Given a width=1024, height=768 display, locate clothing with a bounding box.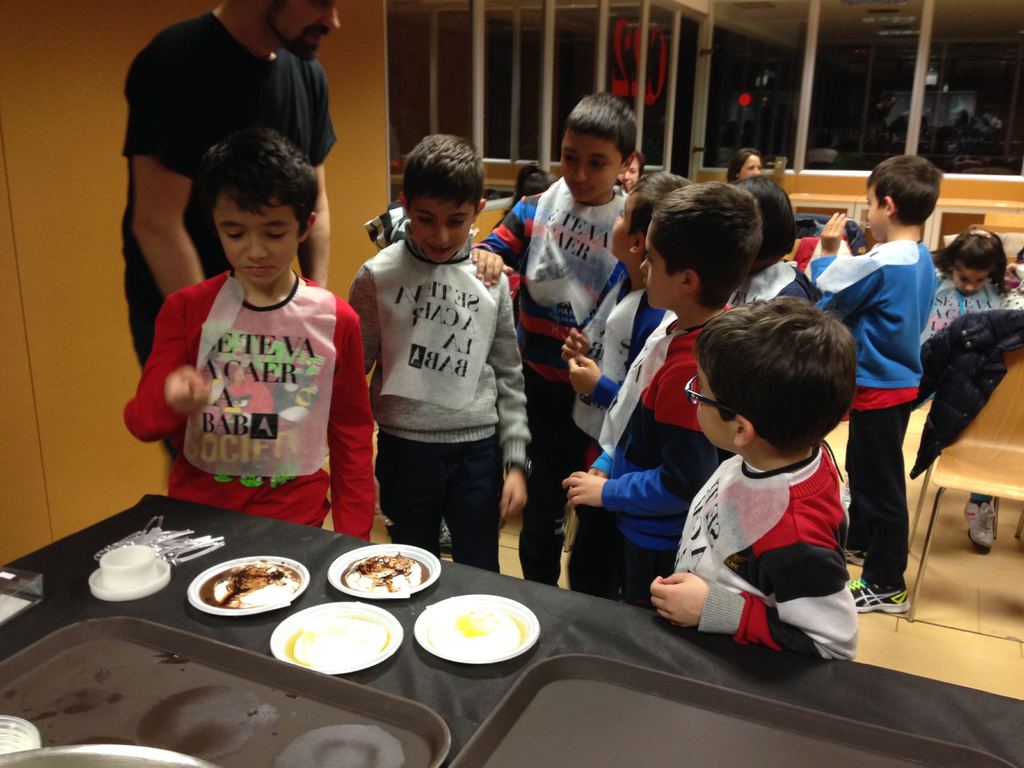
Located: (x1=344, y1=244, x2=526, y2=575).
